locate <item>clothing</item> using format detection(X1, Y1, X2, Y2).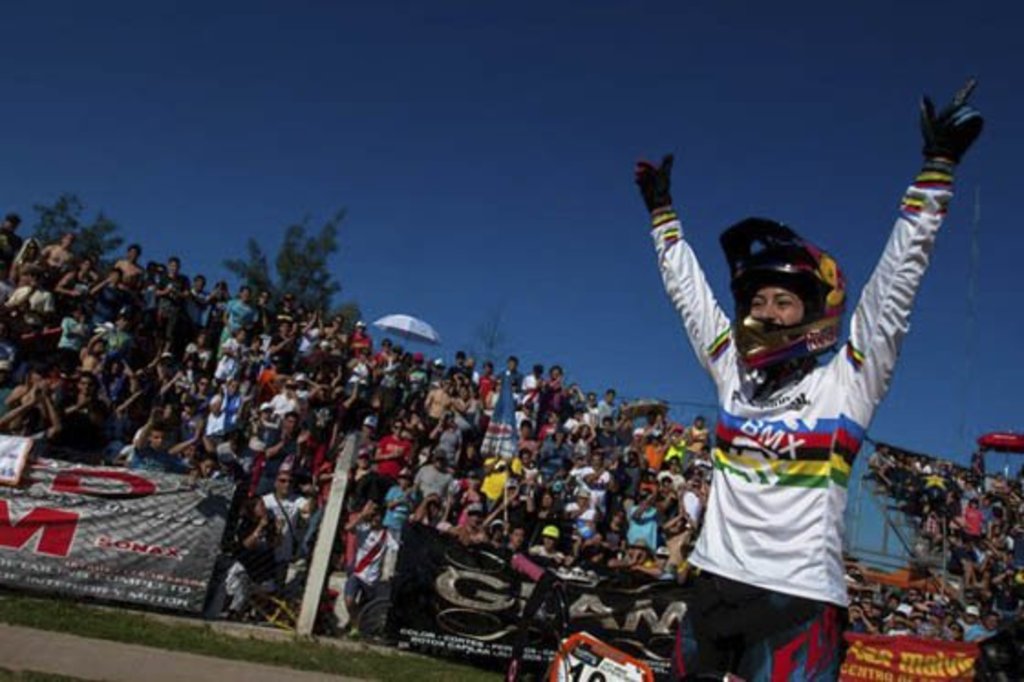
detection(1009, 523, 1022, 567).
